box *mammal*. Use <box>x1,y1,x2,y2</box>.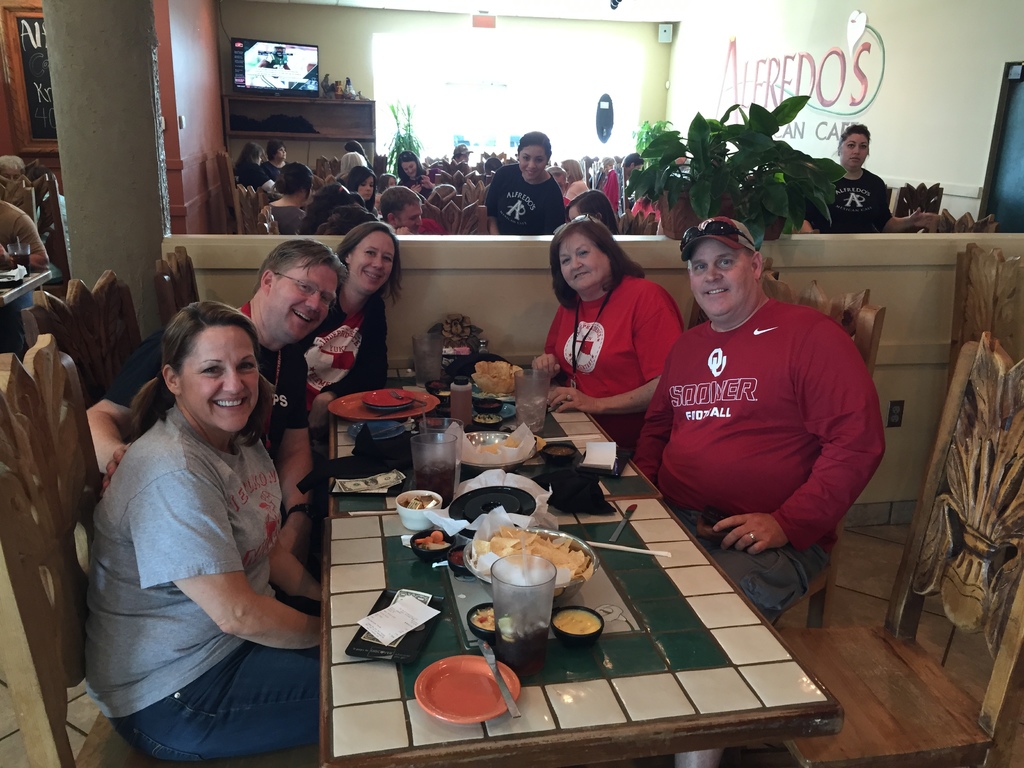
<box>550,163,571,206</box>.
